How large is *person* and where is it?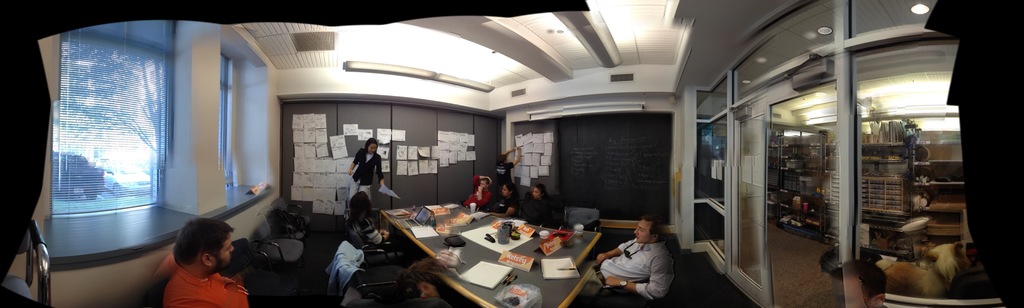
Bounding box: crop(489, 180, 519, 218).
